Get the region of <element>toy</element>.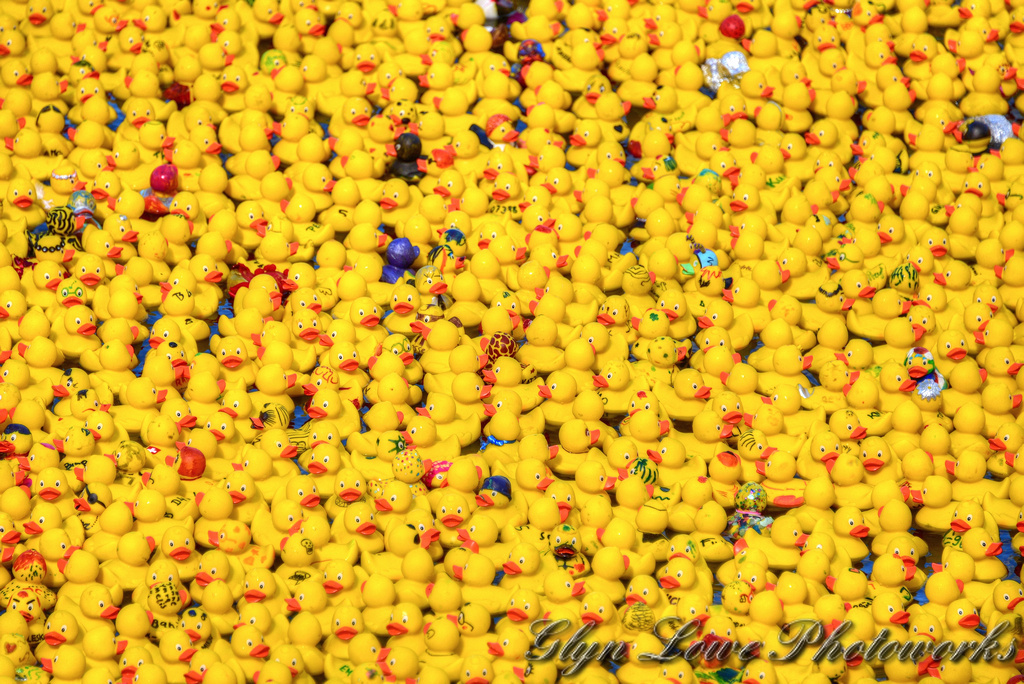
[268,525,313,565].
